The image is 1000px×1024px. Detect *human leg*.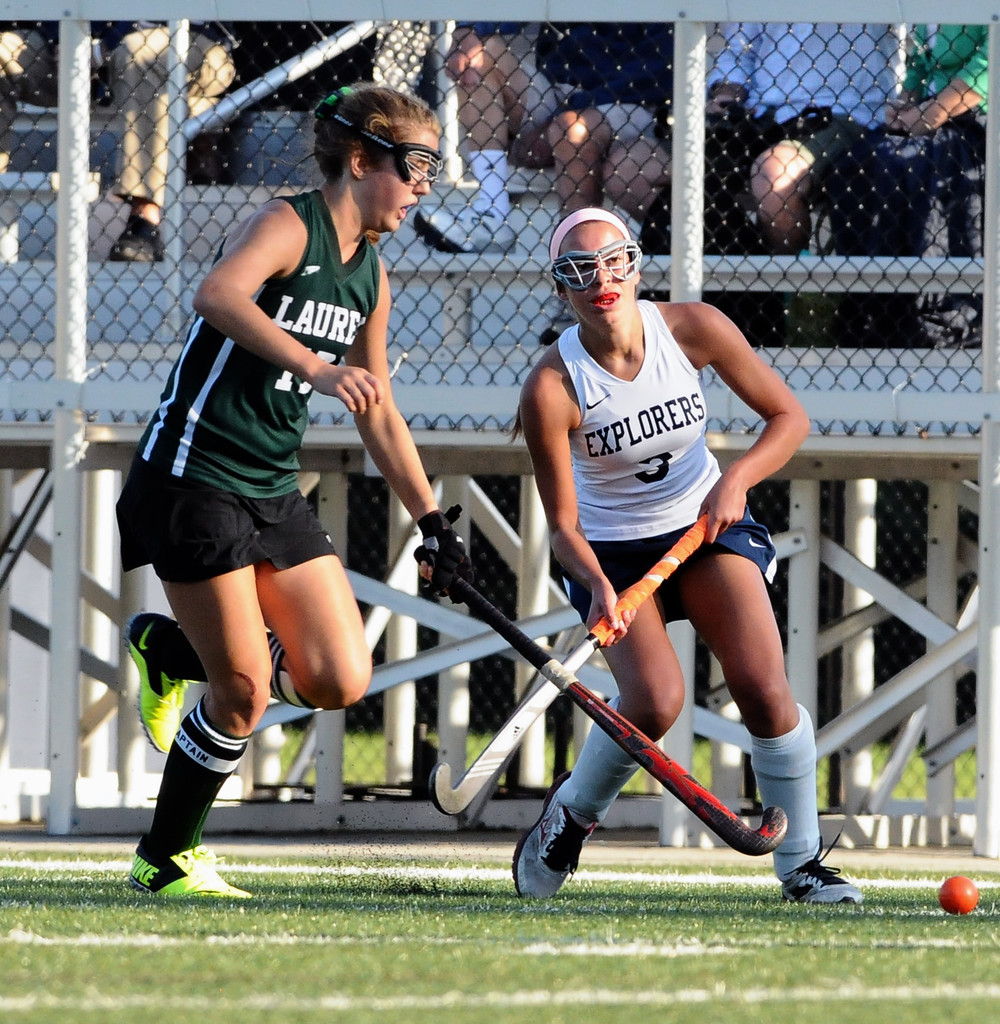
Detection: [left=410, top=34, right=518, bottom=249].
